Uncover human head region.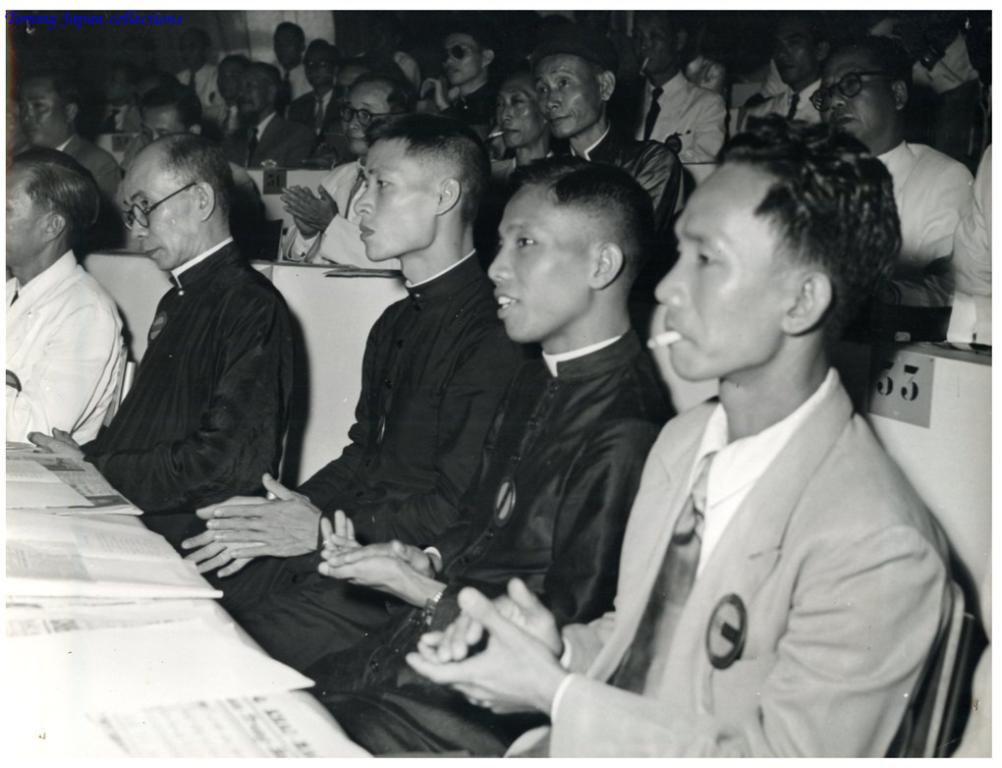
Uncovered: select_region(762, 10, 831, 90).
